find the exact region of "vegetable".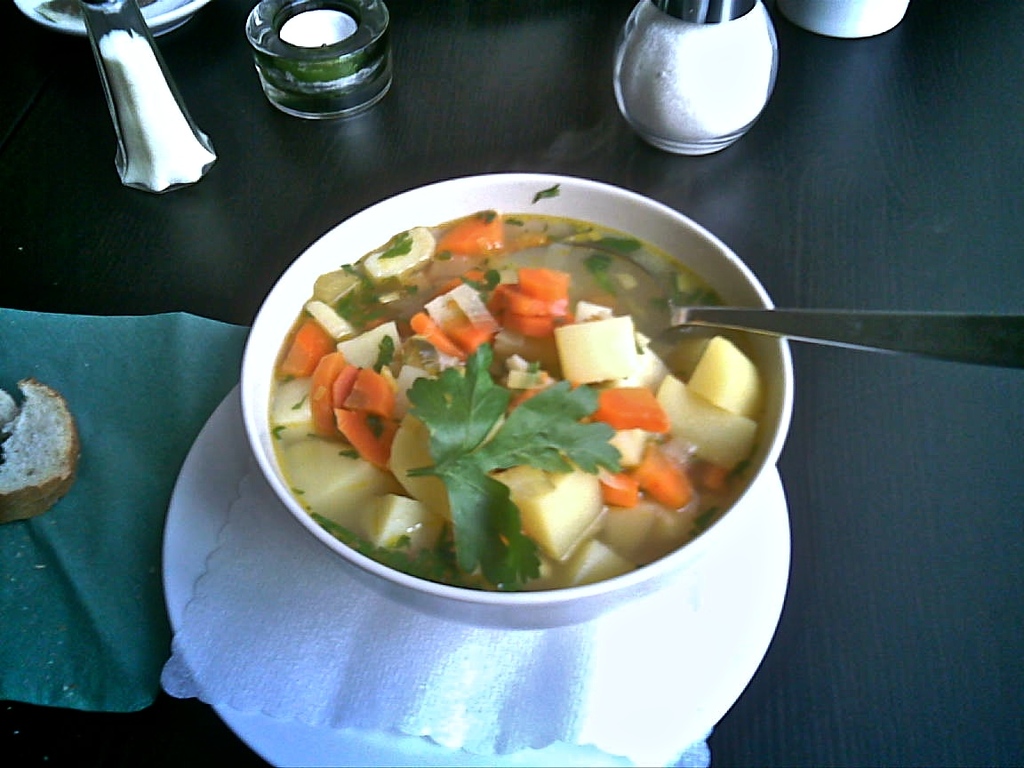
Exact region: select_region(450, 322, 492, 351).
